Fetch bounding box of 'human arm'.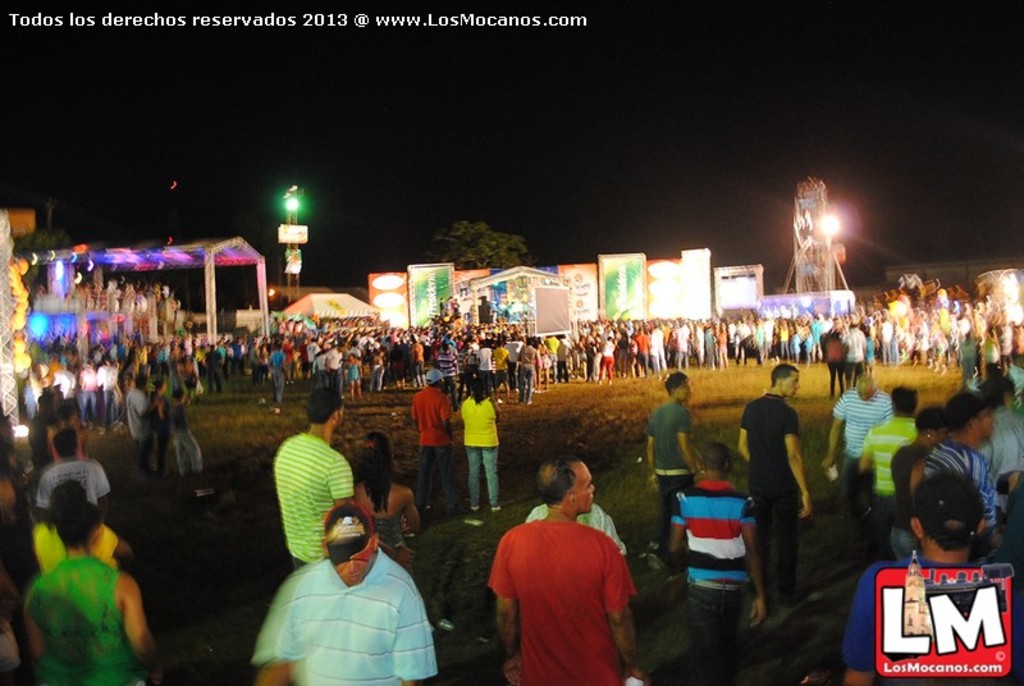
Bbox: region(109, 380, 118, 387).
